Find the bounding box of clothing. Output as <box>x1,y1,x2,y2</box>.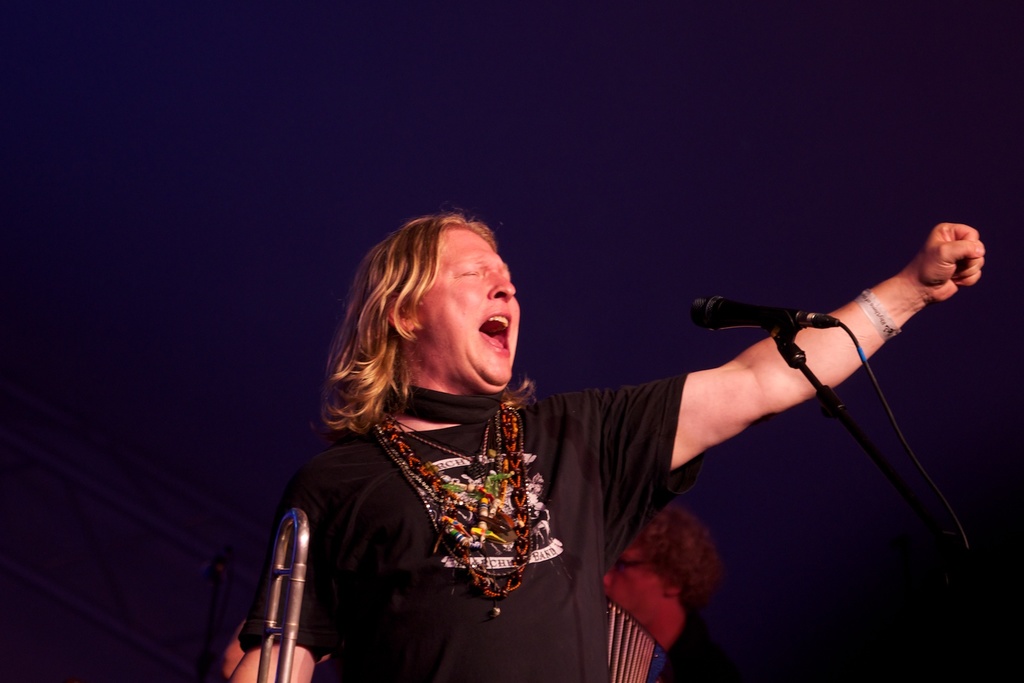
<box>242,370,692,682</box>.
